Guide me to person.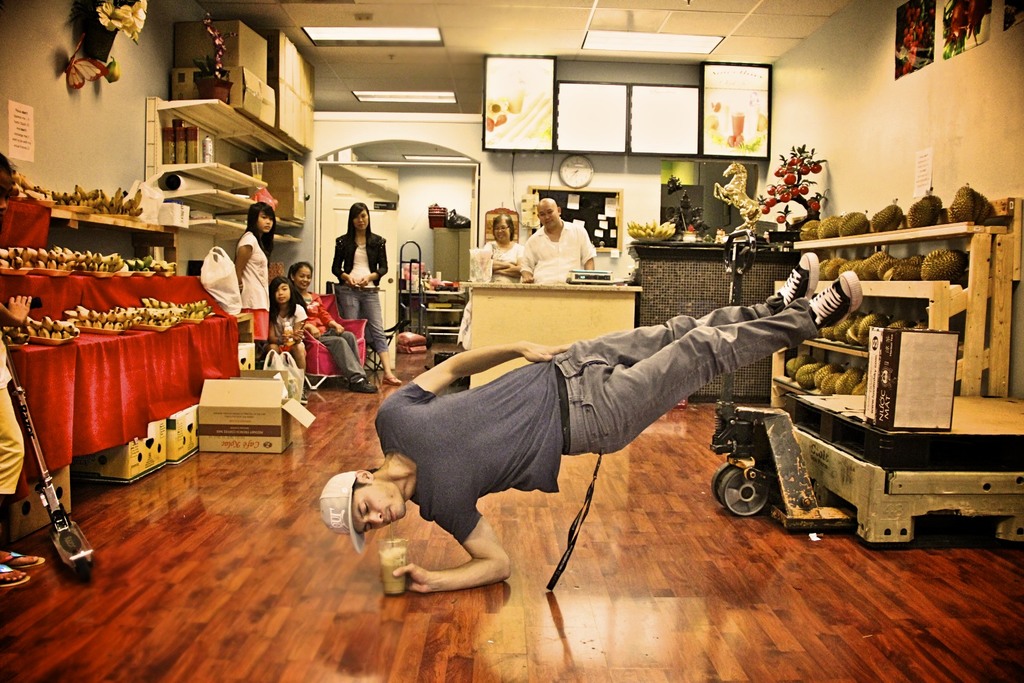
Guidance: [269,270,302,395].
